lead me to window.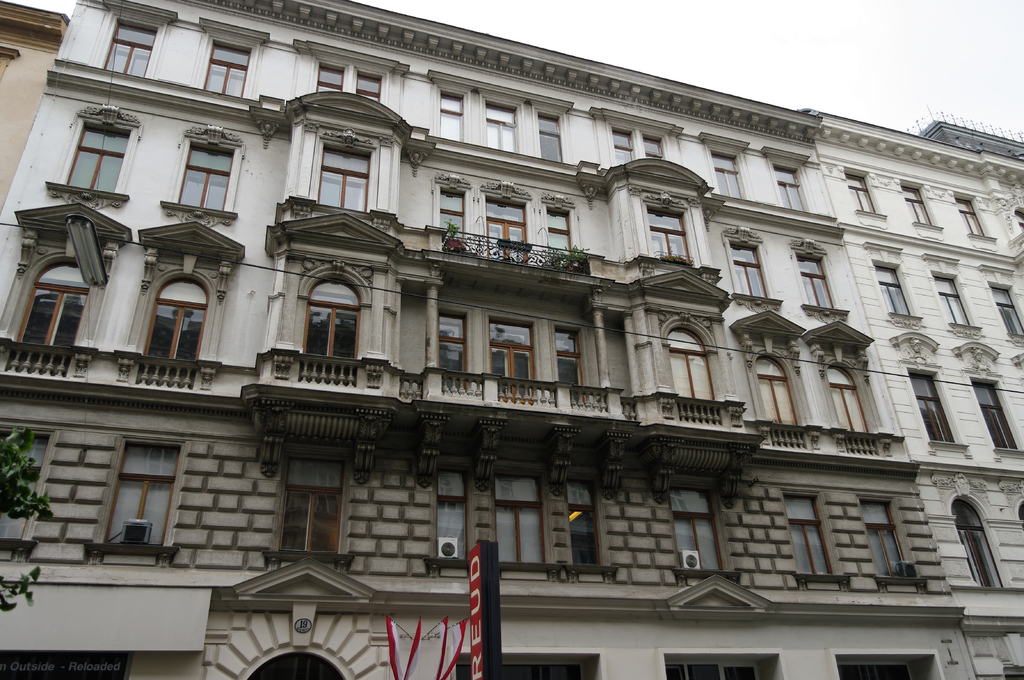
Lead to bbox=[100, 22, 155, 83].
